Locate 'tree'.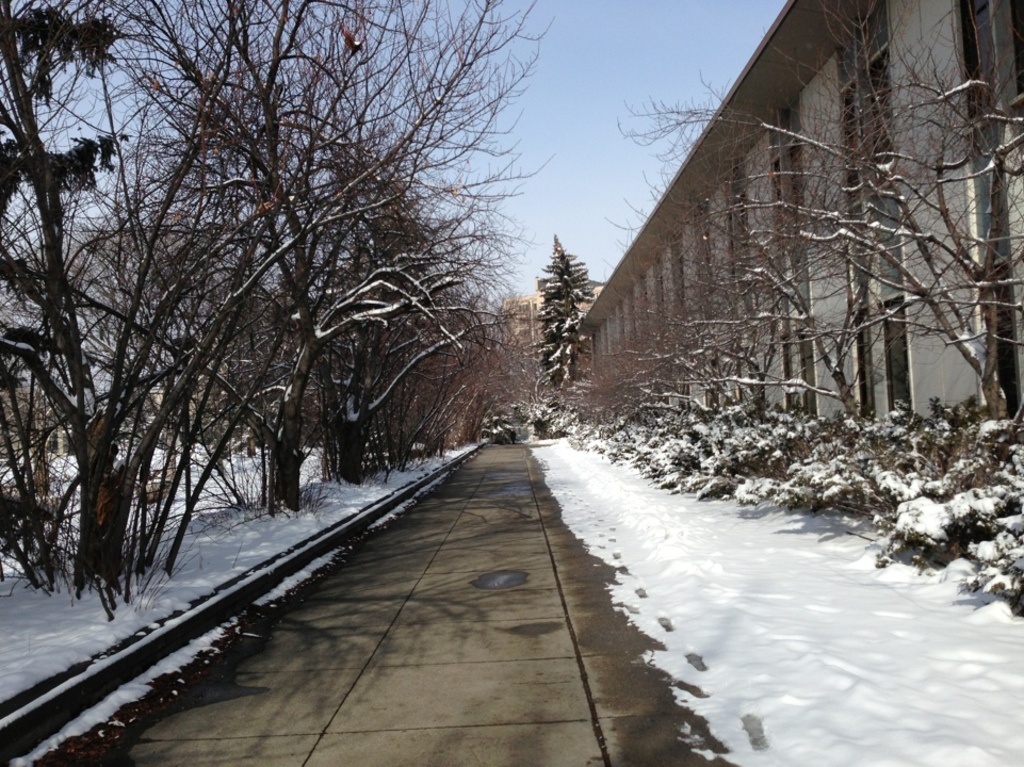
Bounding box: {"left": 548, "top": 232, "right": 603, "bottom": 377}.
